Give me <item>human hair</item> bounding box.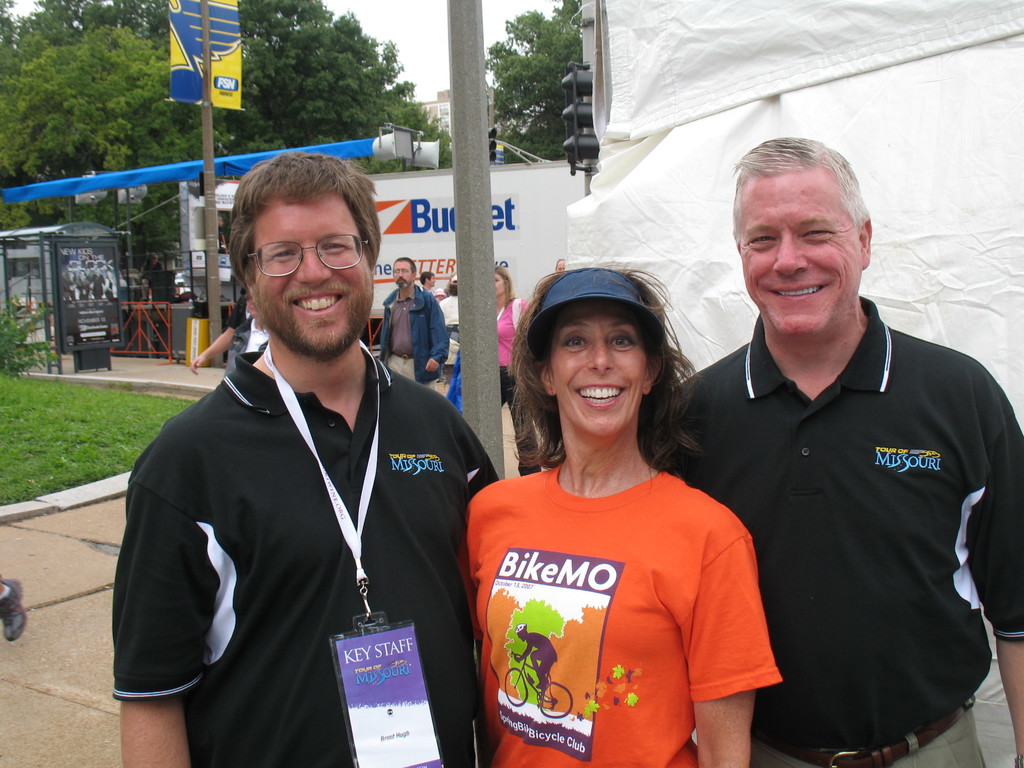
locate(515, 271, 692, 478).
